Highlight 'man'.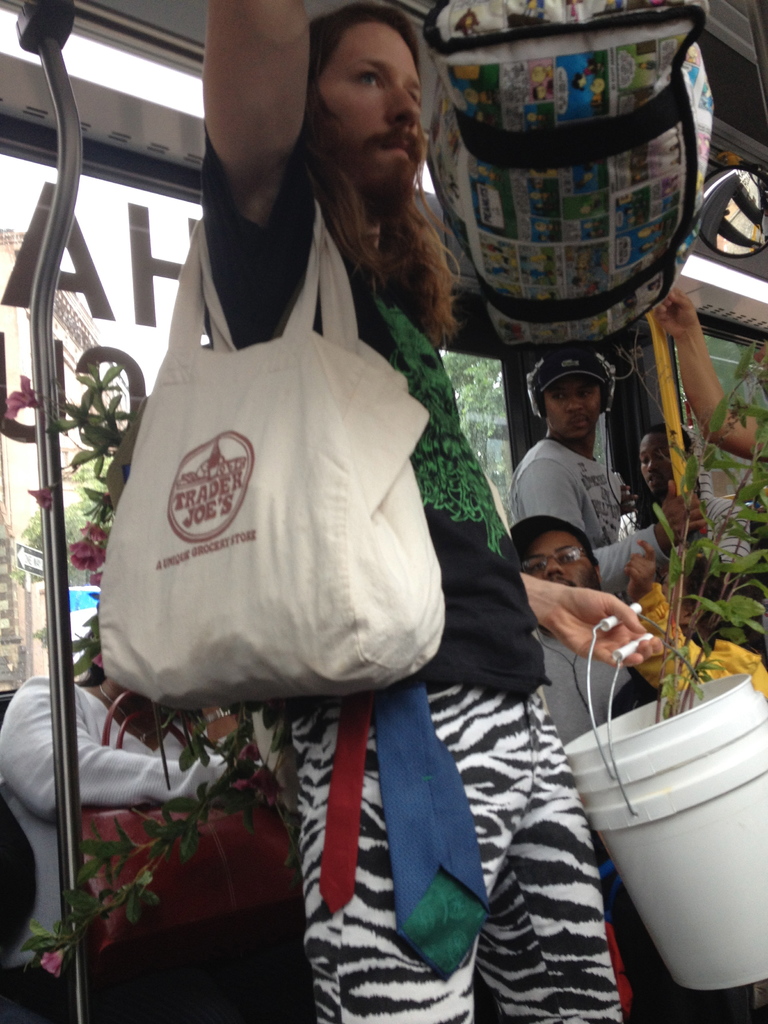
Highlighted region: box(621, 420, 698, 554).
